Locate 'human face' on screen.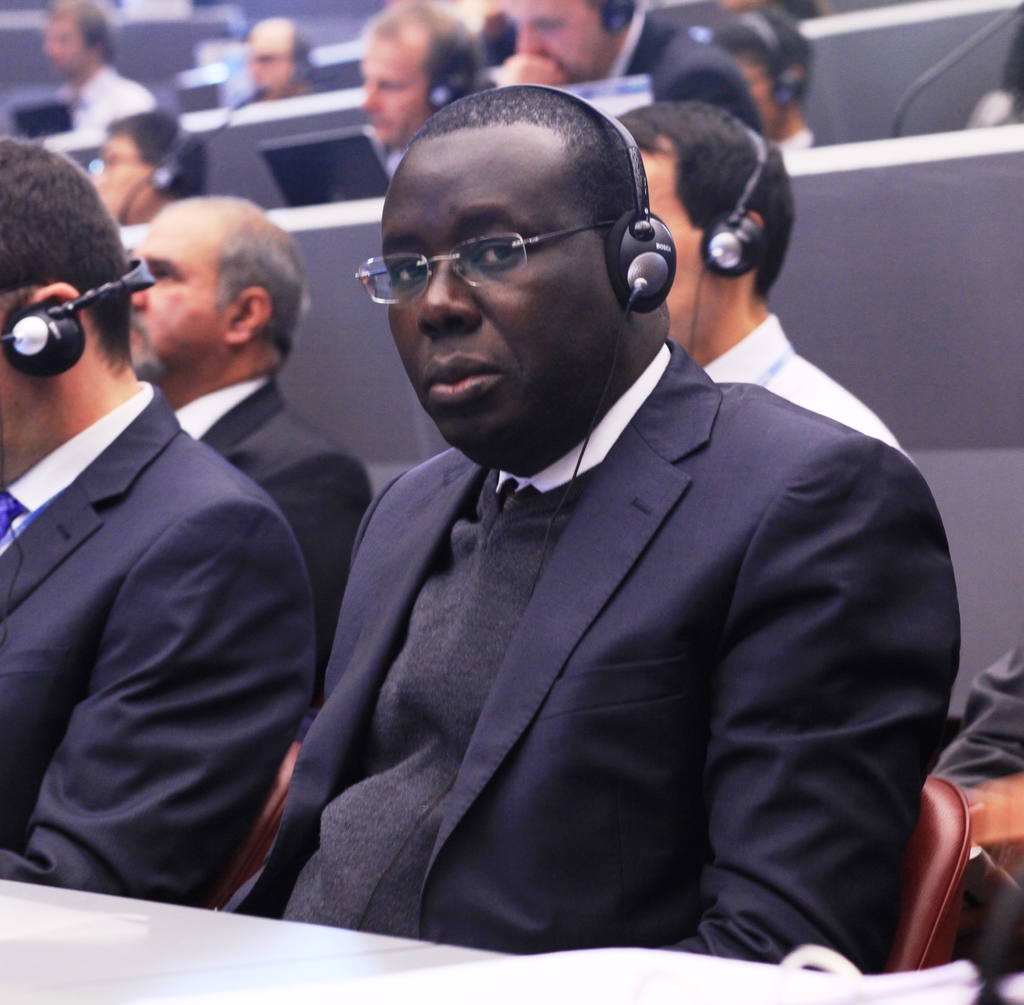
On screen at box=[379, 152, 616, 471].
